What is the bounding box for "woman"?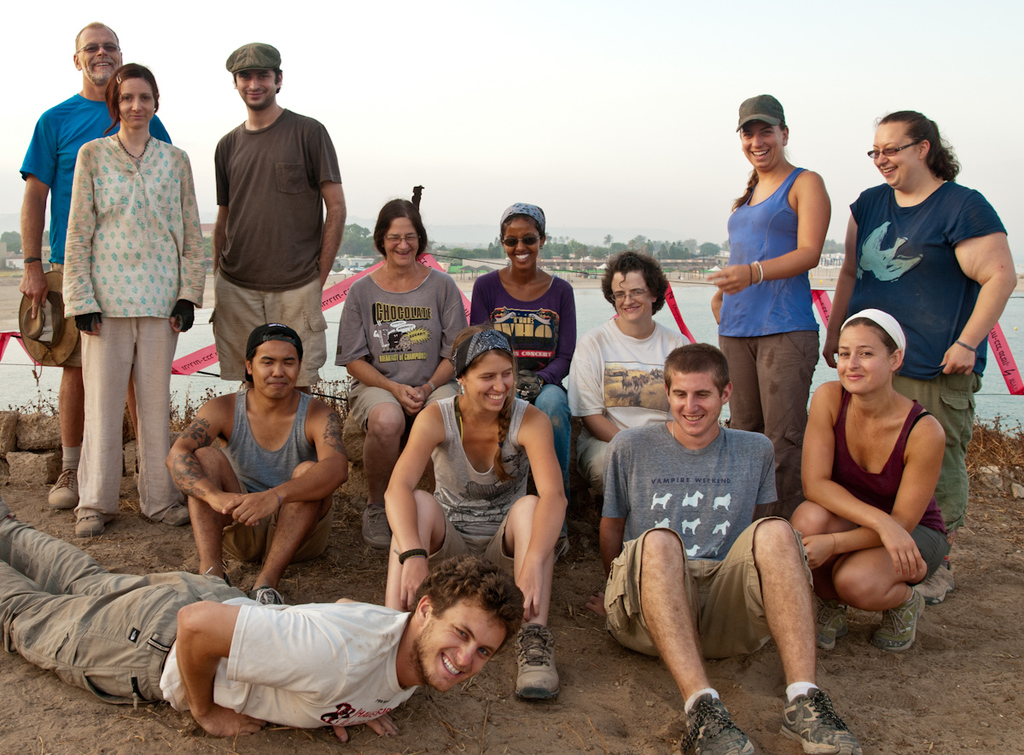
[left=336, top=198, right=468, bottom=554].
